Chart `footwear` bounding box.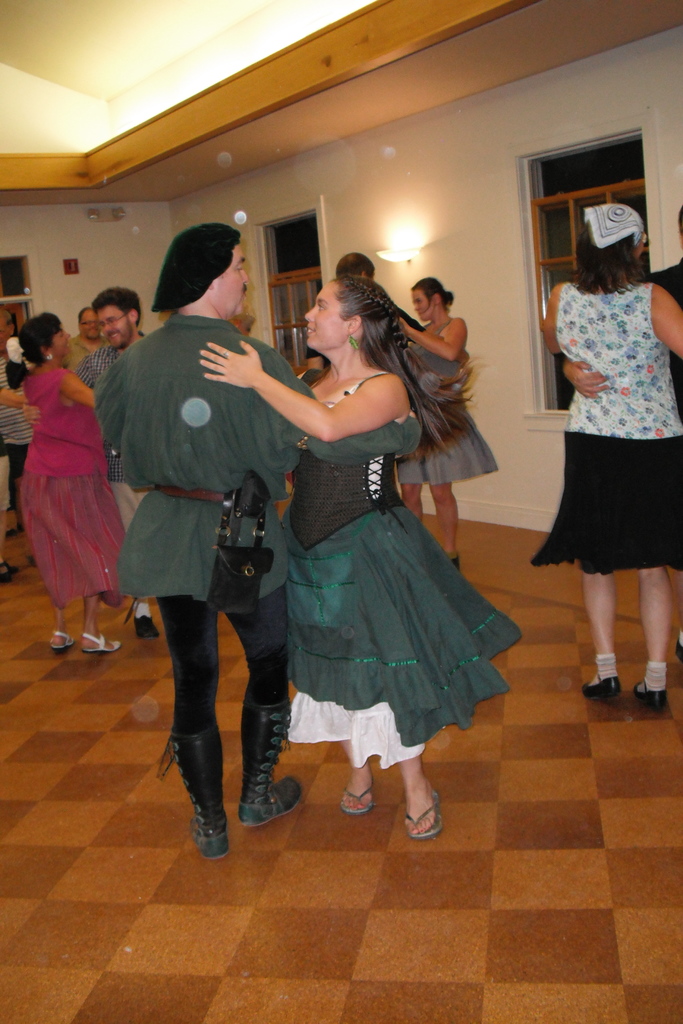
Charted: rect(169, 721, 228, 862).
